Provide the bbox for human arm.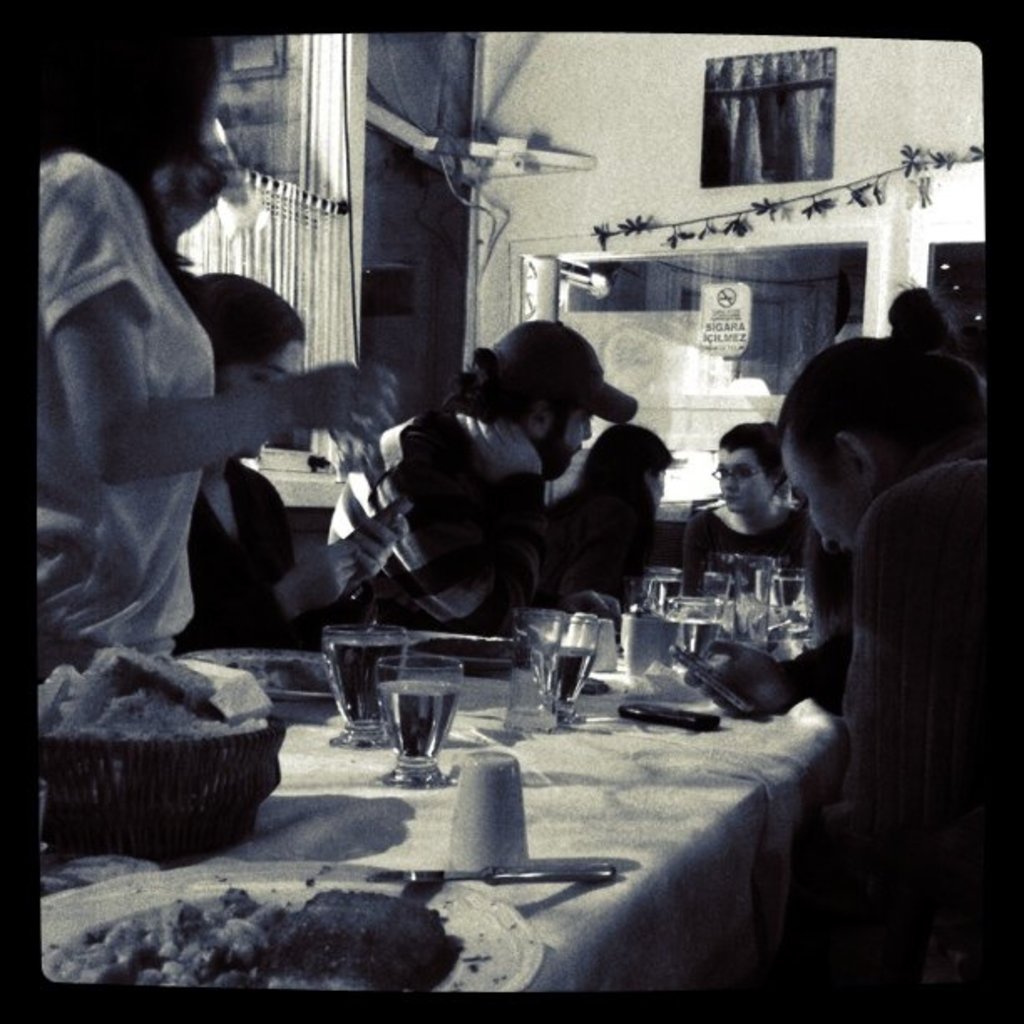
select_region(381, 415, 559, 664).
